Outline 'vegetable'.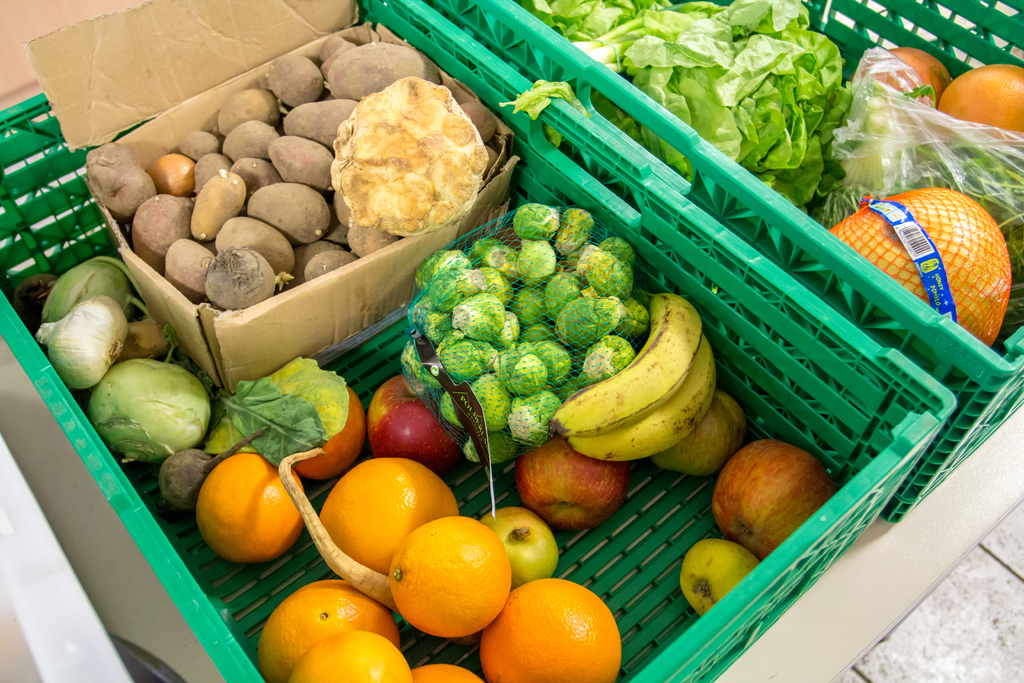
Outline: 163 424 274 507.
